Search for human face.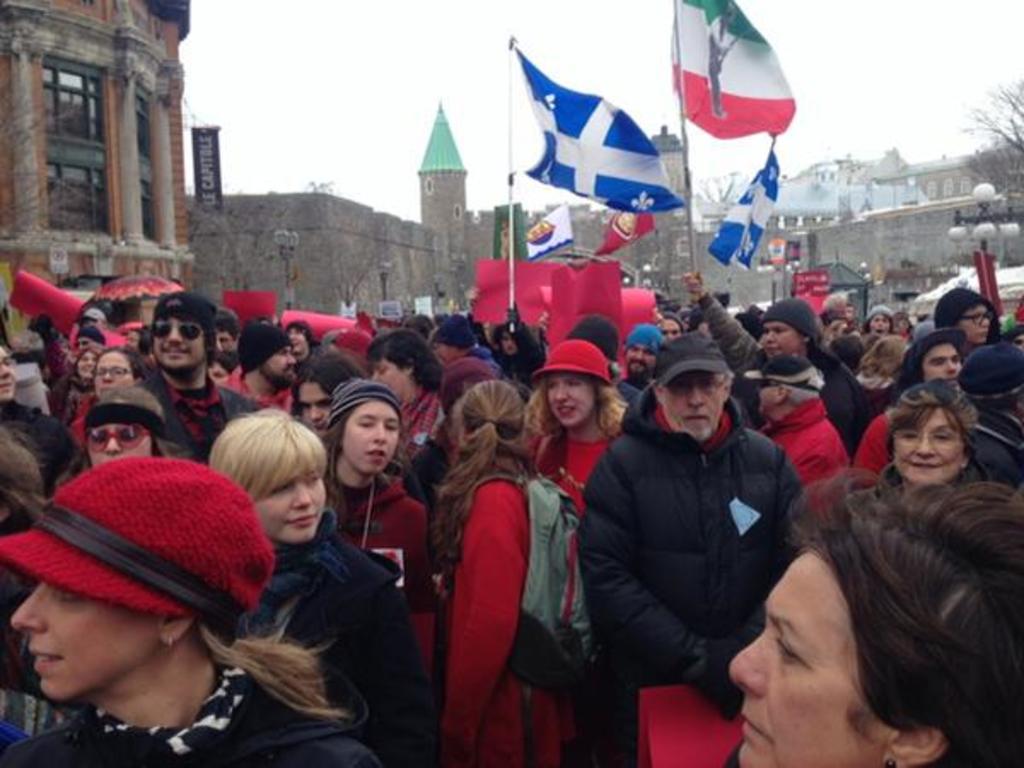
Found at l=92, t=355, r=130, b=401.
